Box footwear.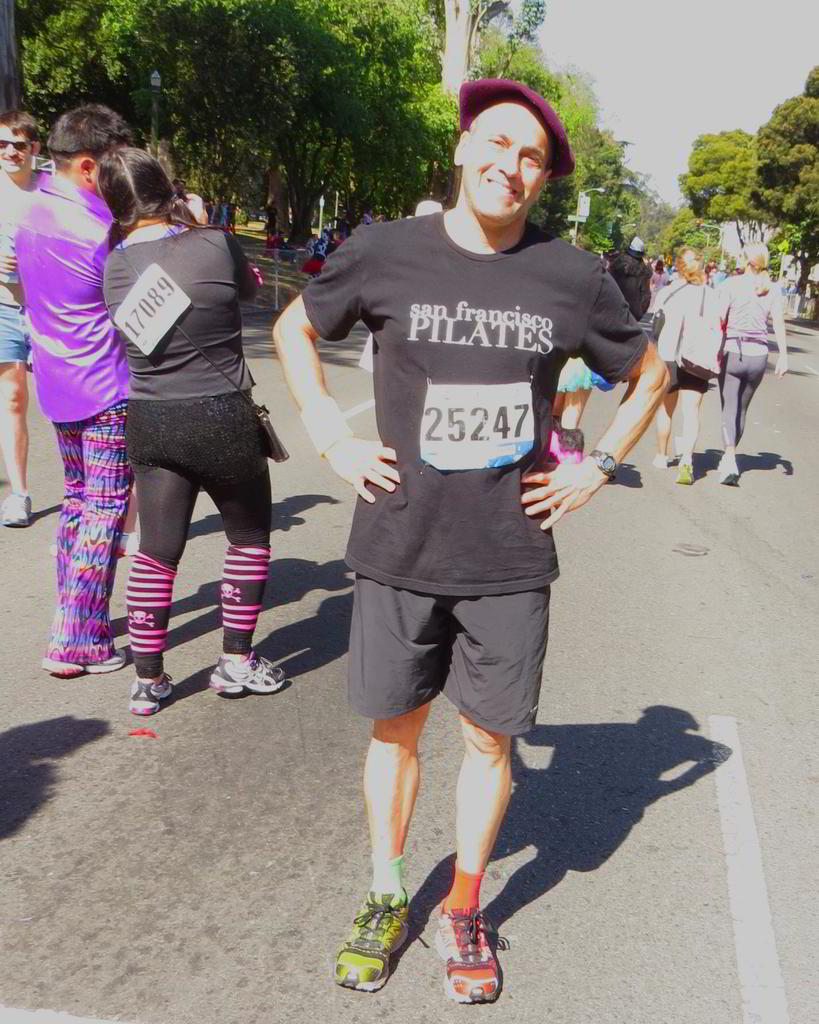
(left=42, top=646, right=128, bottom=673).
